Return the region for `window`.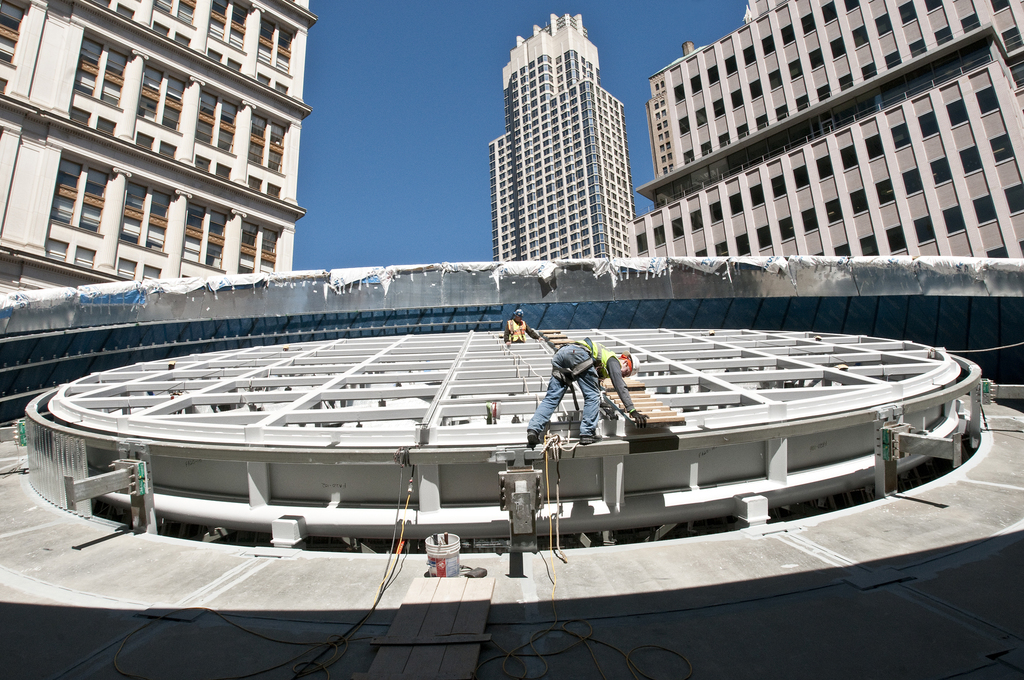
detection(687, 72, 699, 94).
